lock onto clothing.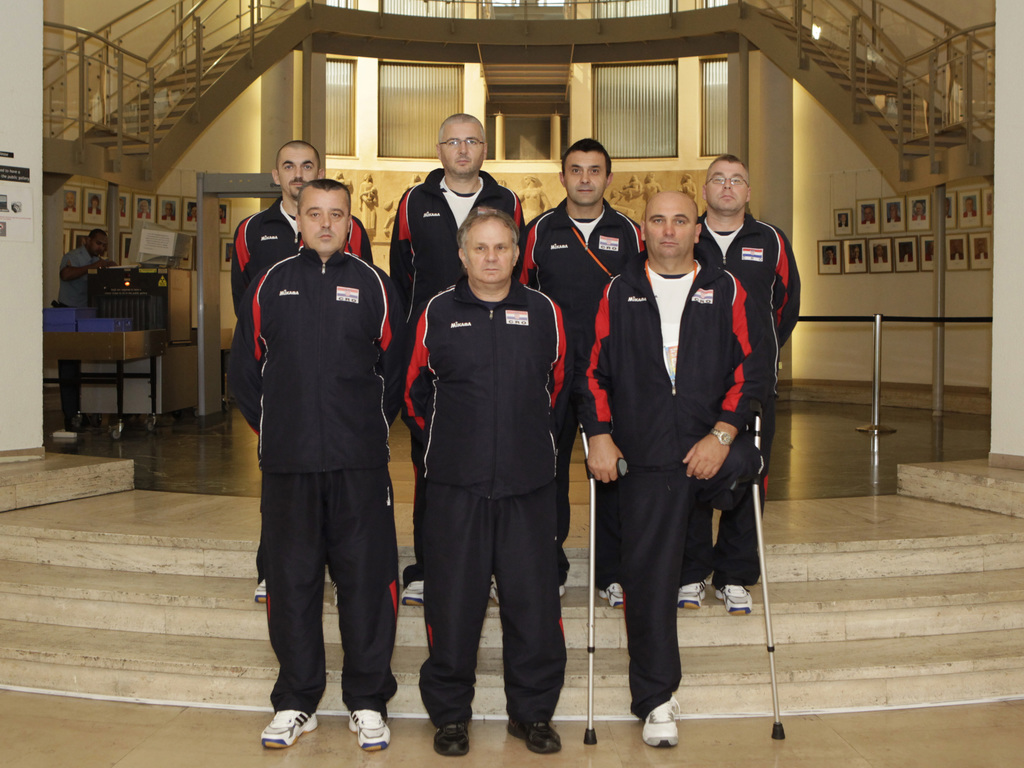
Locked: 826, 258, 838, 265.
